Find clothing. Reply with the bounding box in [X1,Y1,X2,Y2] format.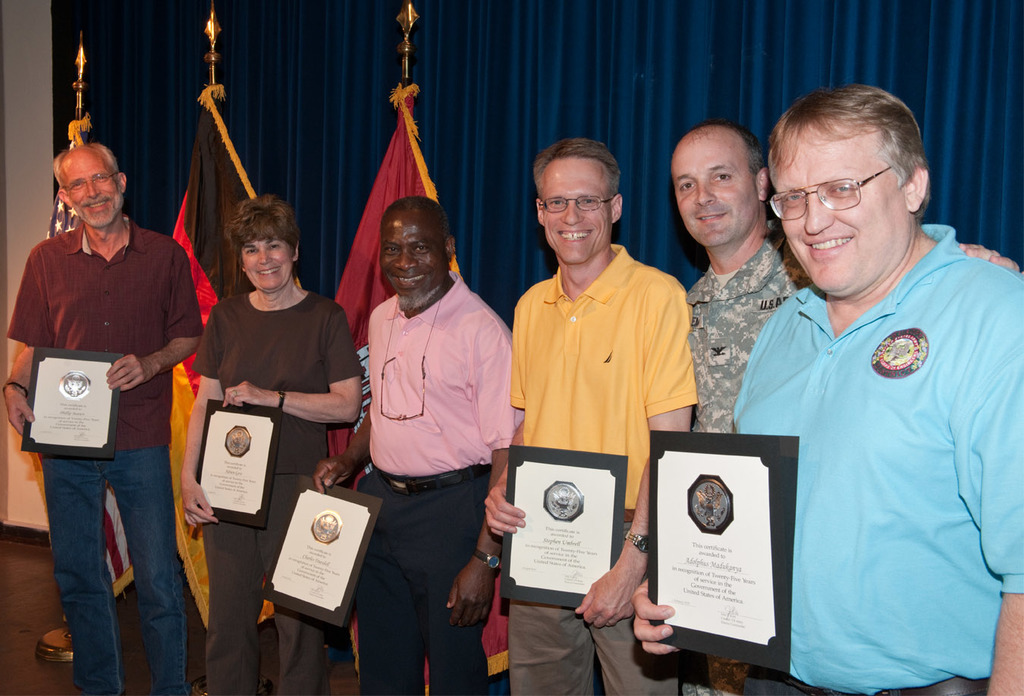
[365,269,513,695].
